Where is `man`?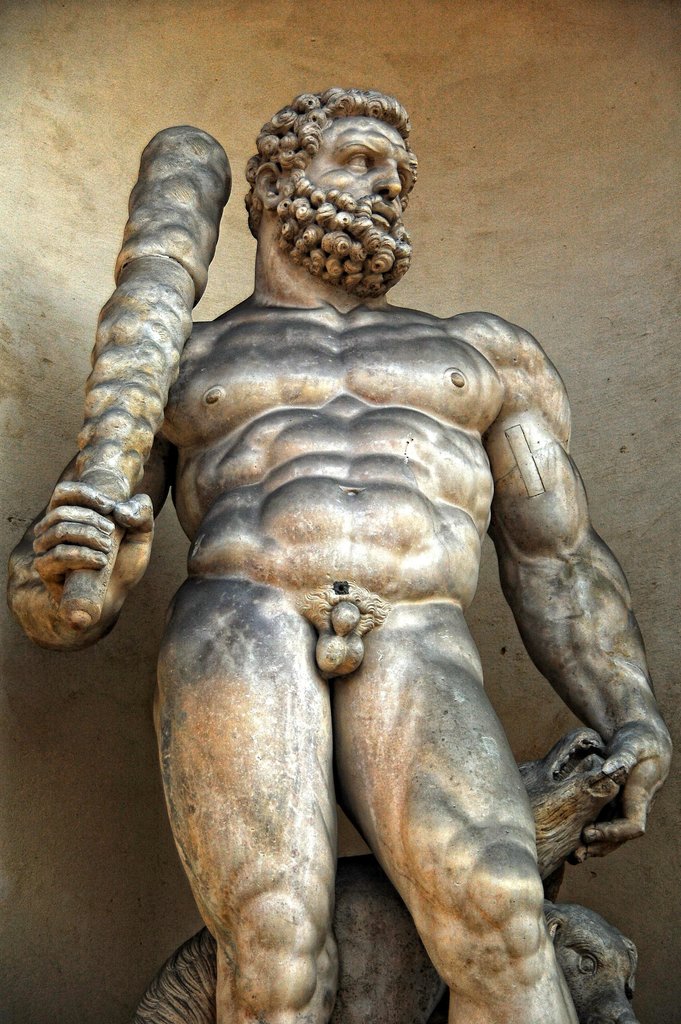
[x1=71, y1=187, x2=675, y2=1023].
